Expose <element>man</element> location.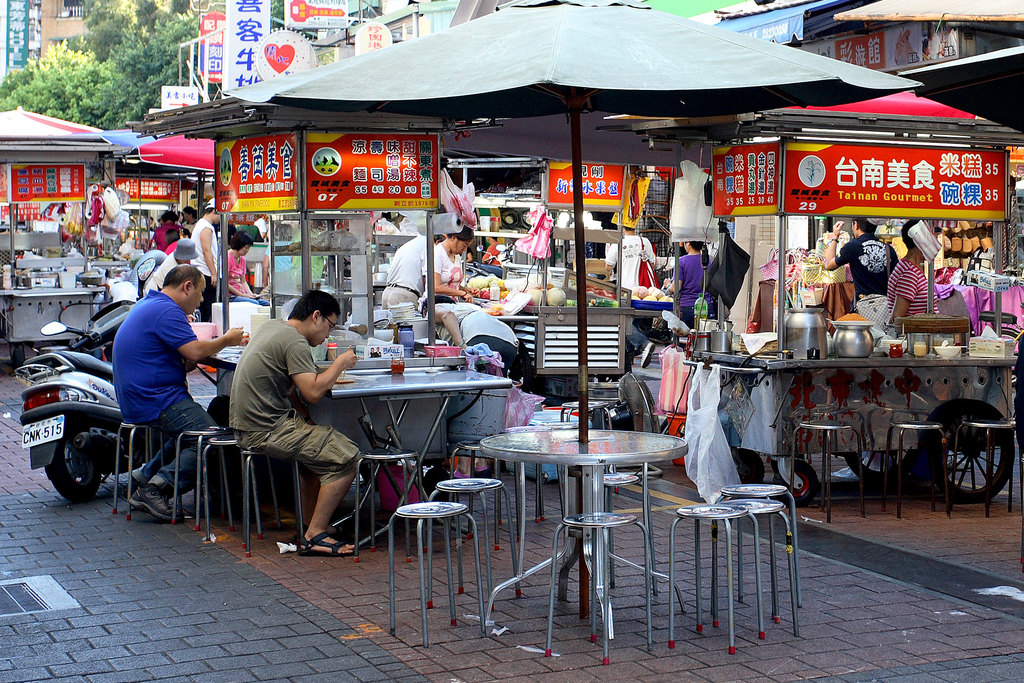
Exposed at detection(820, 211, 893, 313).
